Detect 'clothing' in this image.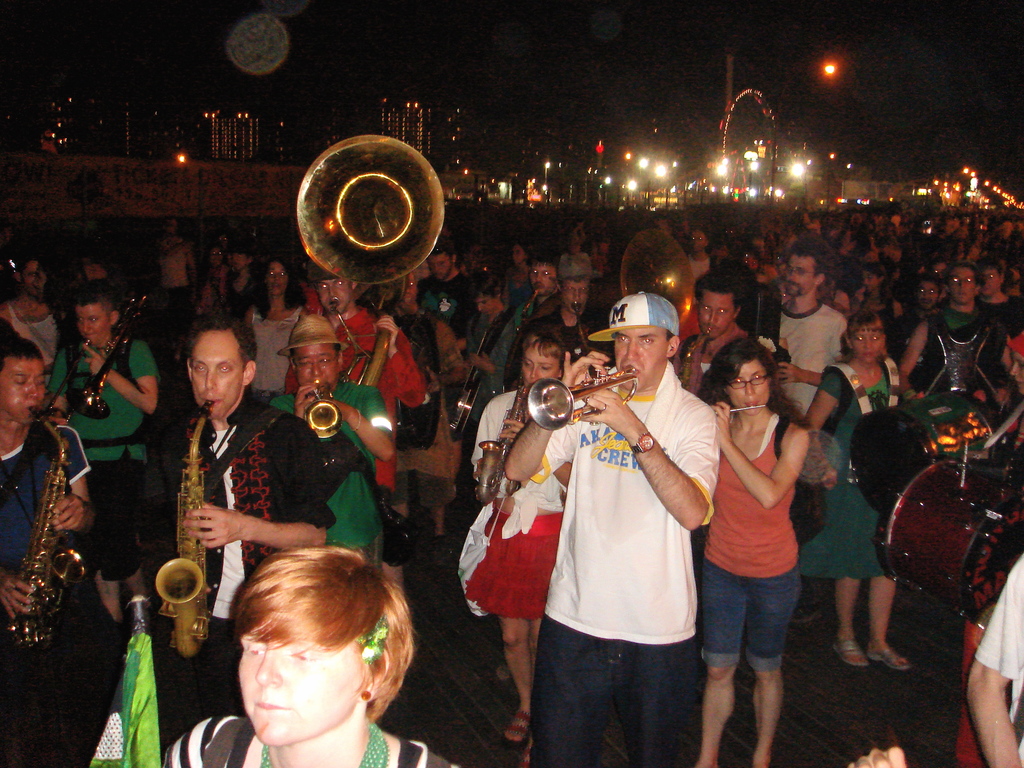
Detection: x1=0, y1=418, x2=65, y2=579.
